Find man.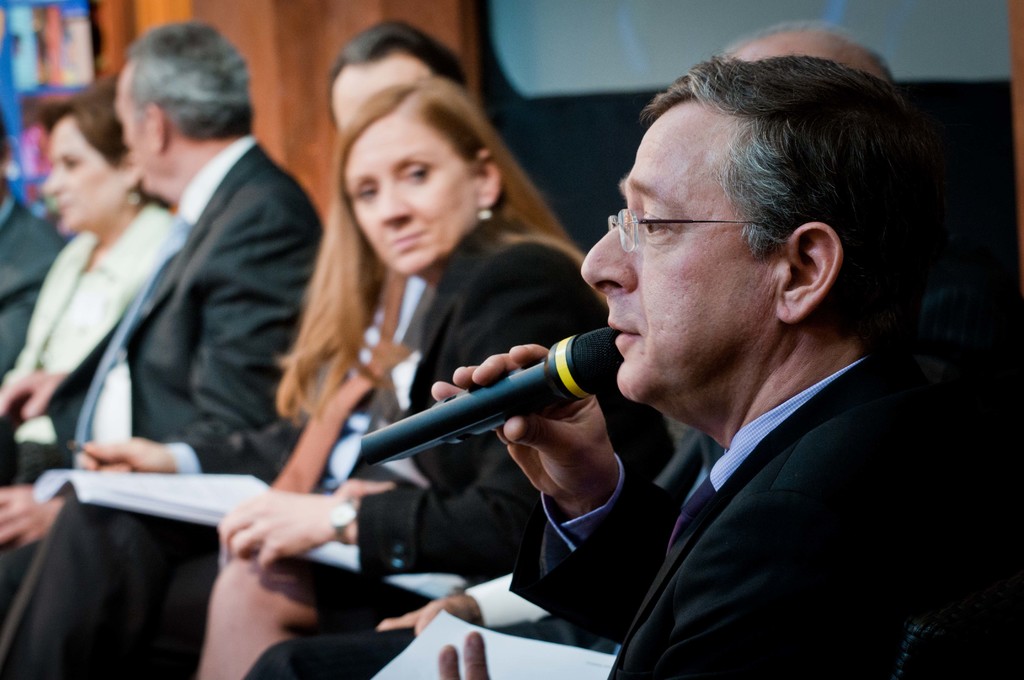
bbox=[0, 33, 323, 515].
